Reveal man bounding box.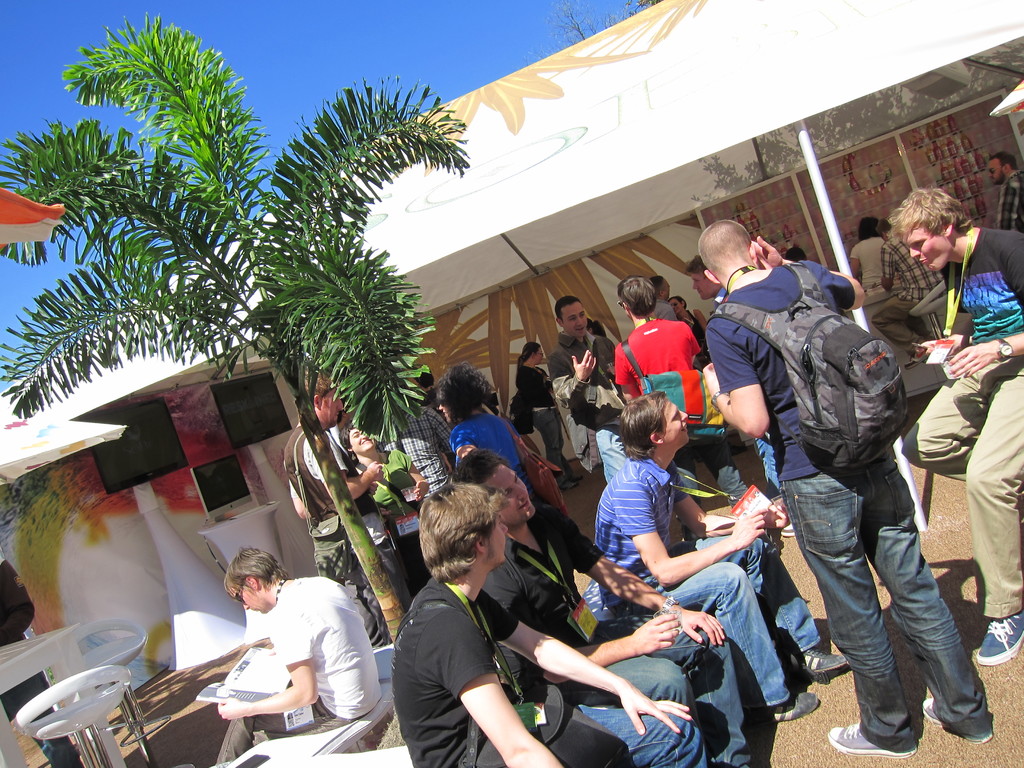
Revealed: [x1=447, y1=447, x2=754, y2=767].
